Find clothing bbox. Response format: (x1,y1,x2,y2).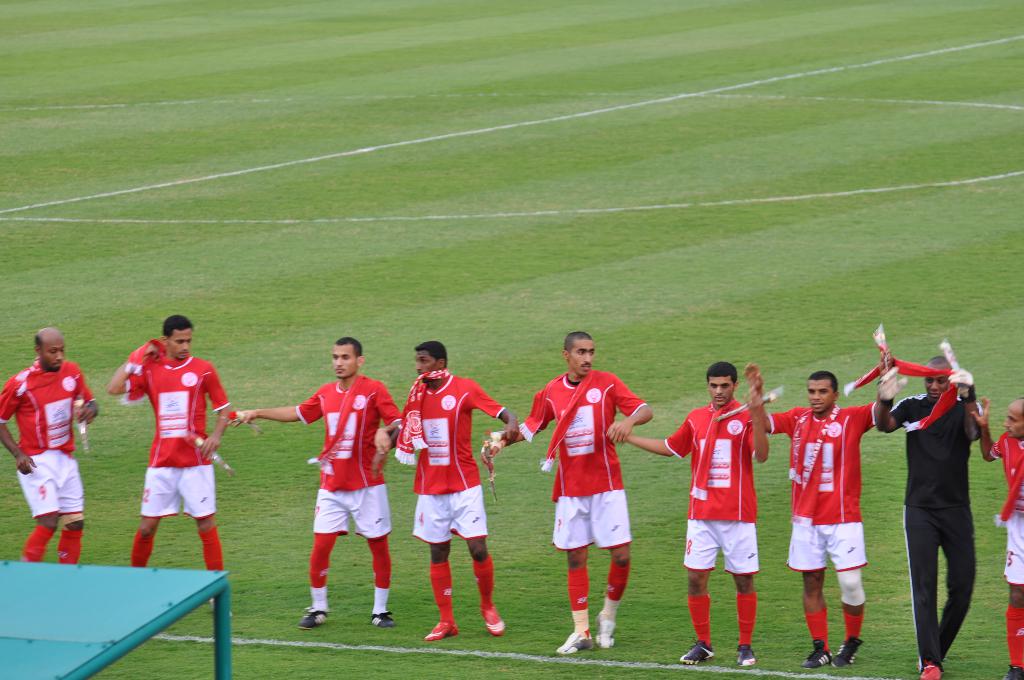
(141,460,219,517).
